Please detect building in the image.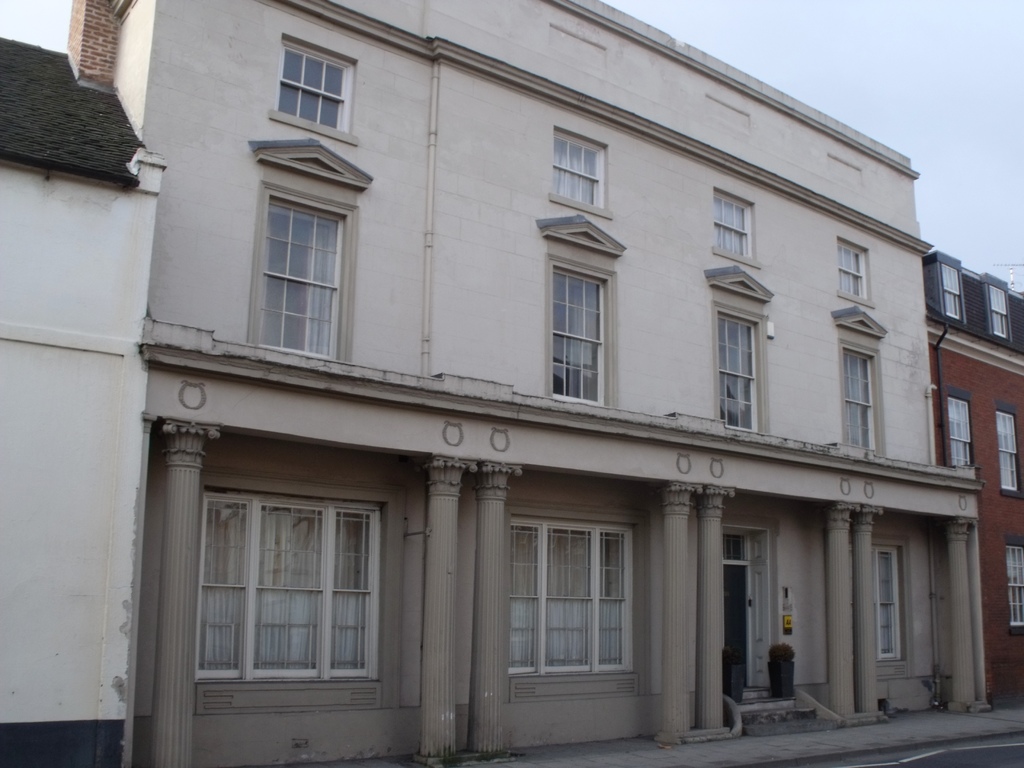
locate(65, 0, 985, 767).
